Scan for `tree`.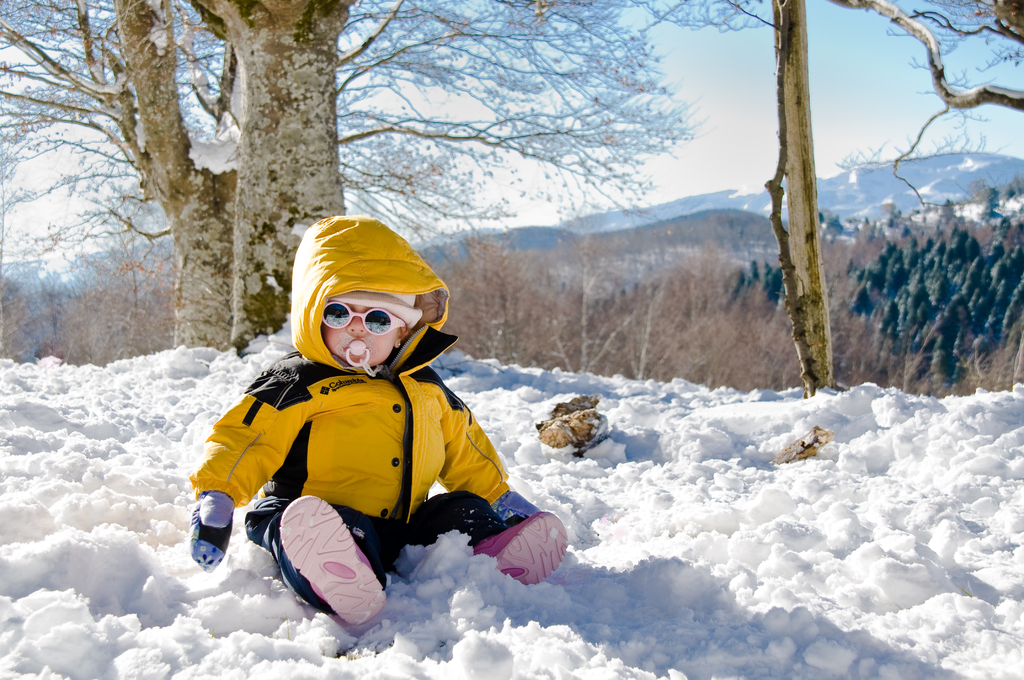
Scan result: BBox(727, 269, 760, 309).
